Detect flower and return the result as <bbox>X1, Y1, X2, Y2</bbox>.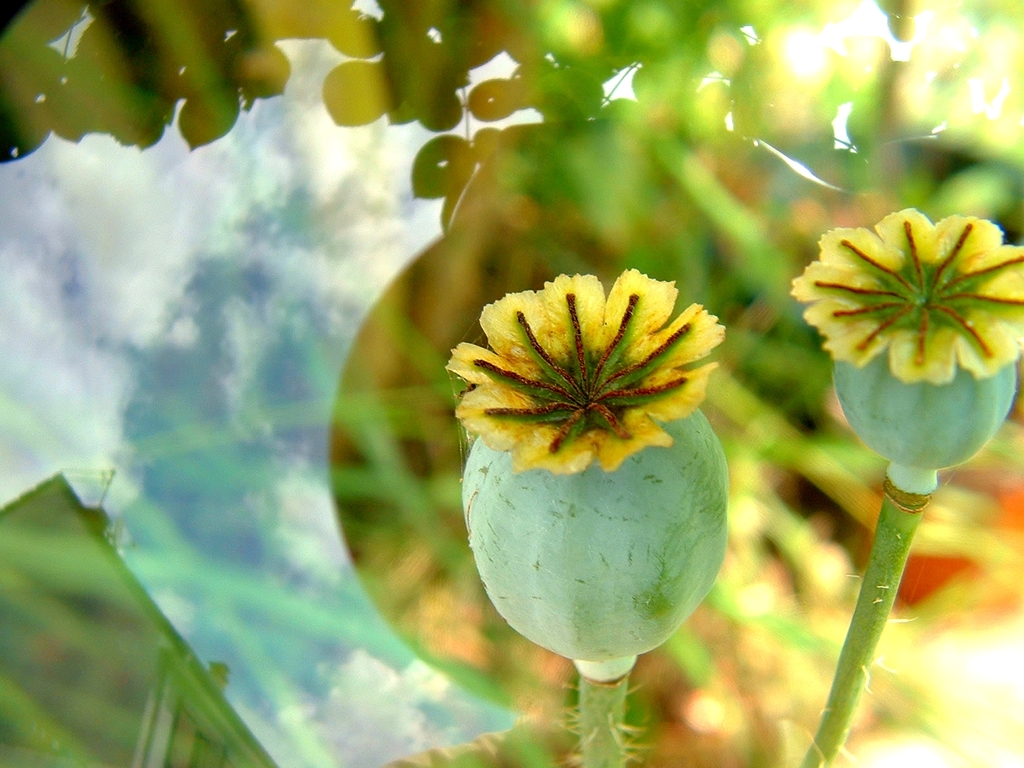
<bbox>450, 273, 739, 662</bbox>.
